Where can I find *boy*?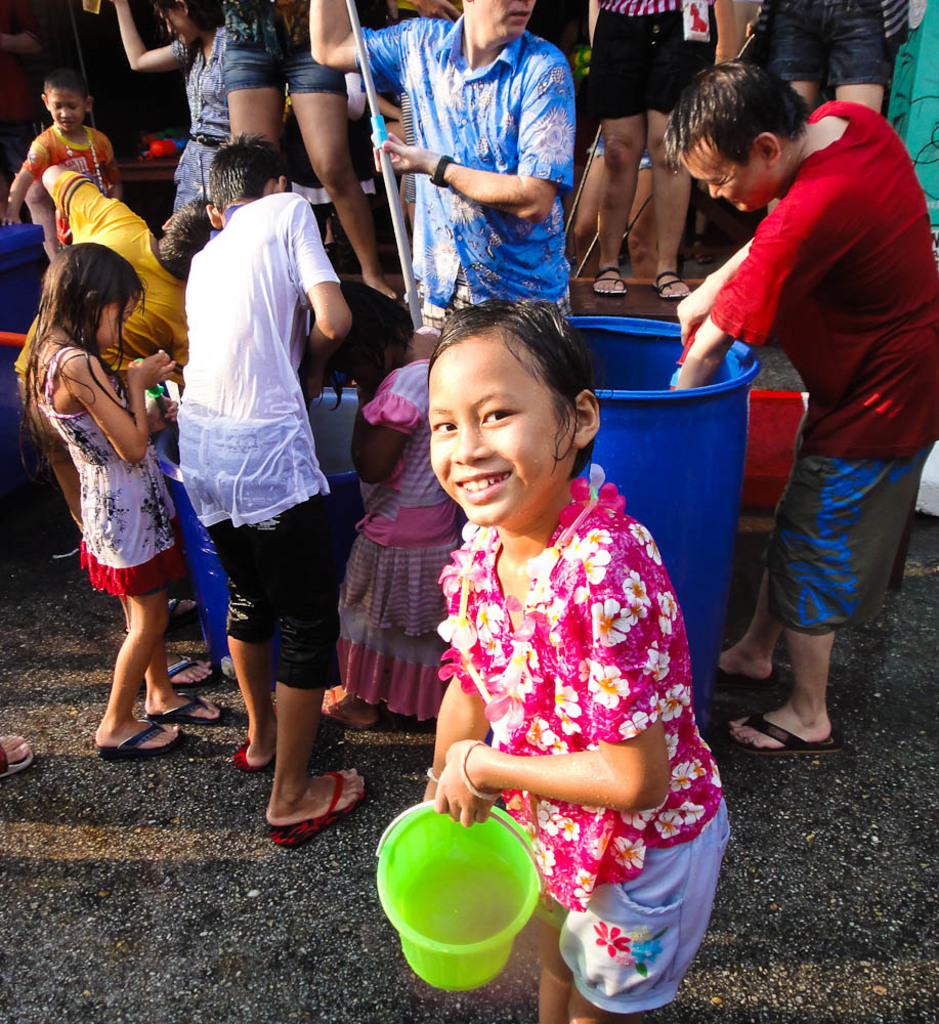
You can find it at Rect(0, 72, 131, 247).
